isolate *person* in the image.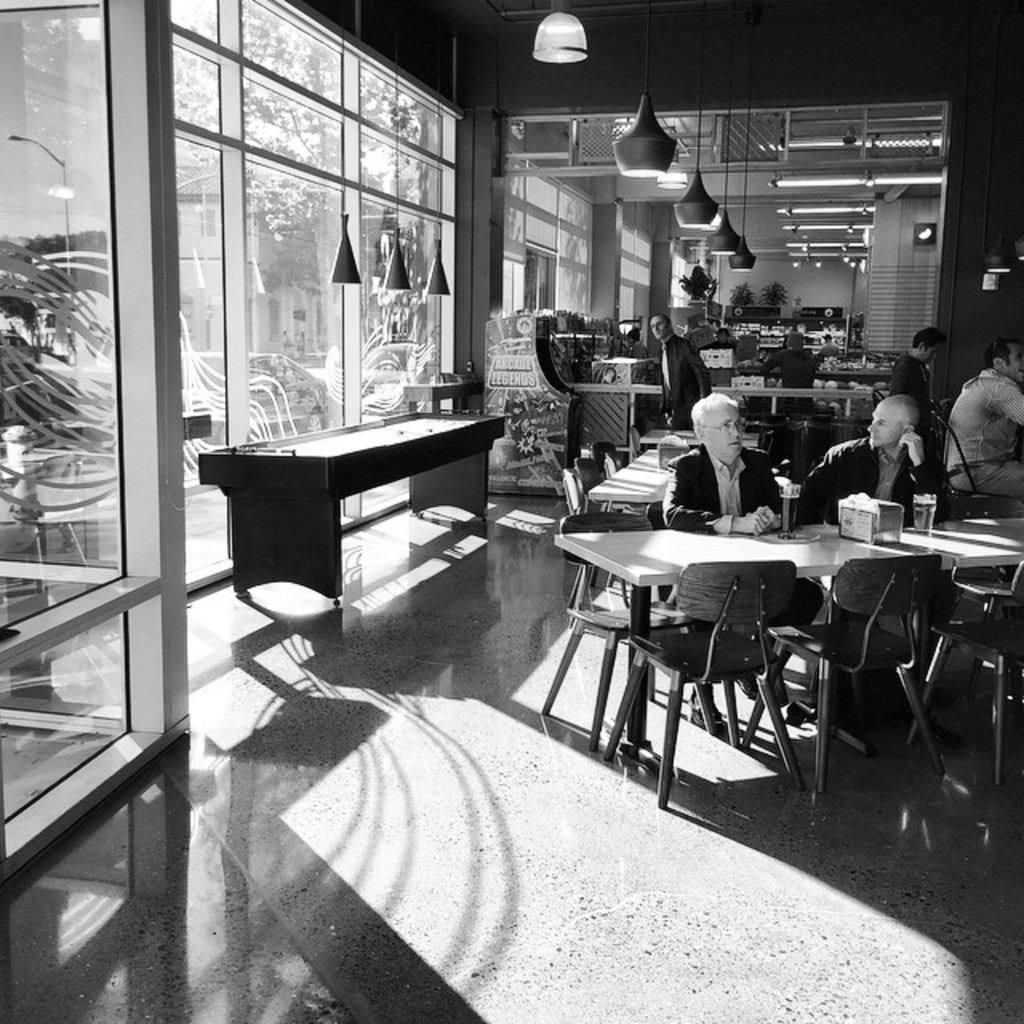
Isolated region: 758/328/816/414.
